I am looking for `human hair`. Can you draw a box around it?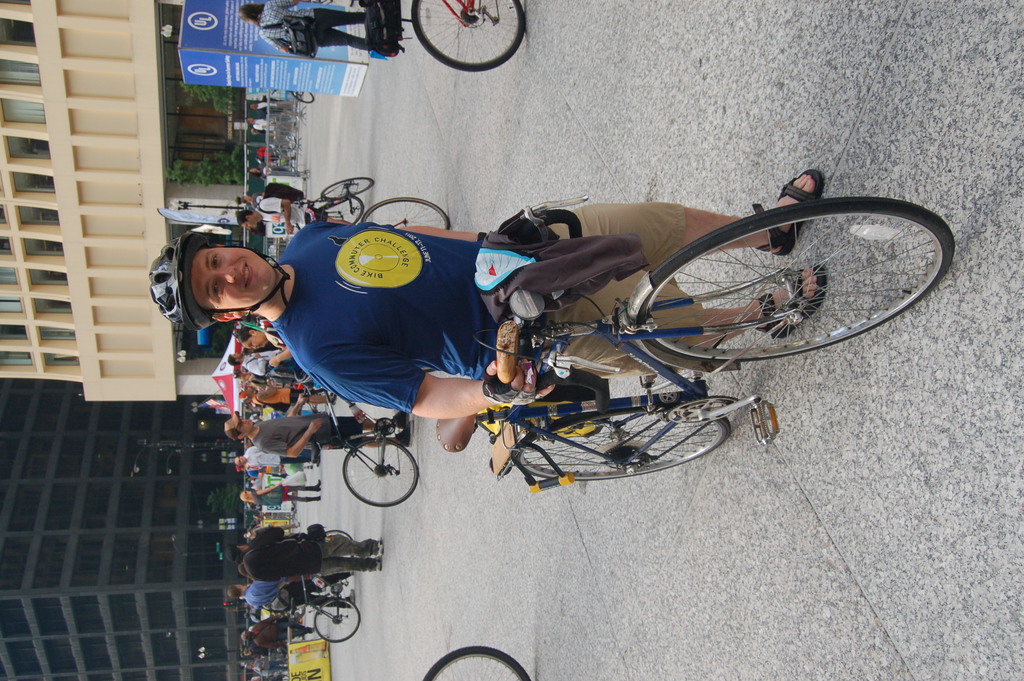
Sure, the bounding box is BBox(248, 165, 259, 180).
